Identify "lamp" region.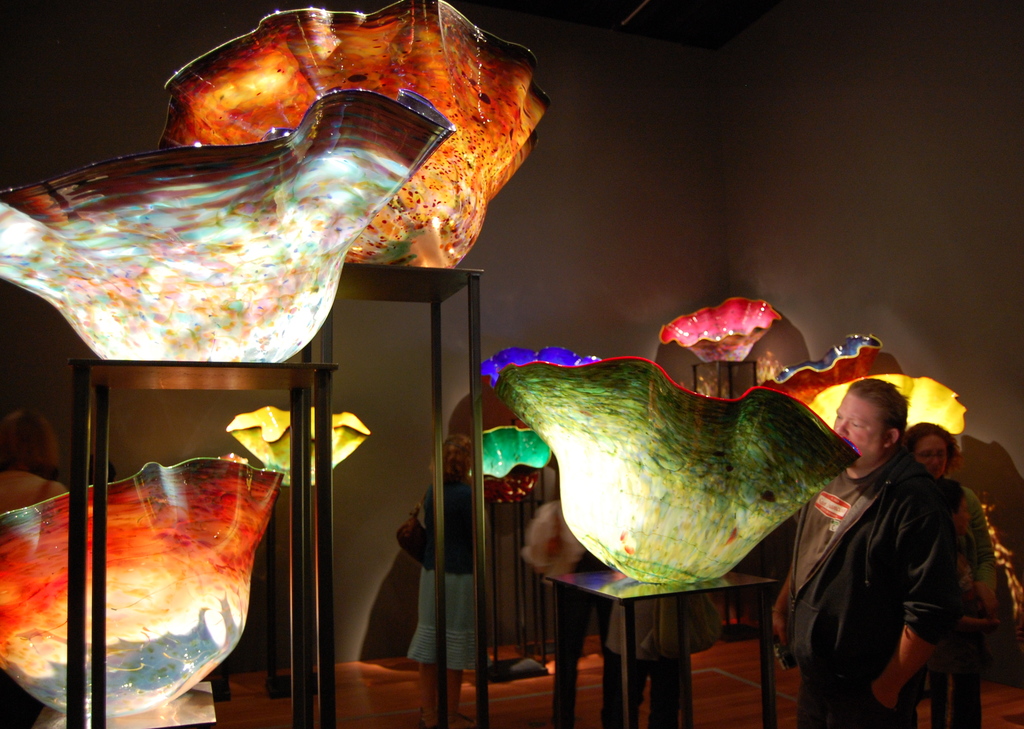
Region: bbox(157, 0, 552, 728).
